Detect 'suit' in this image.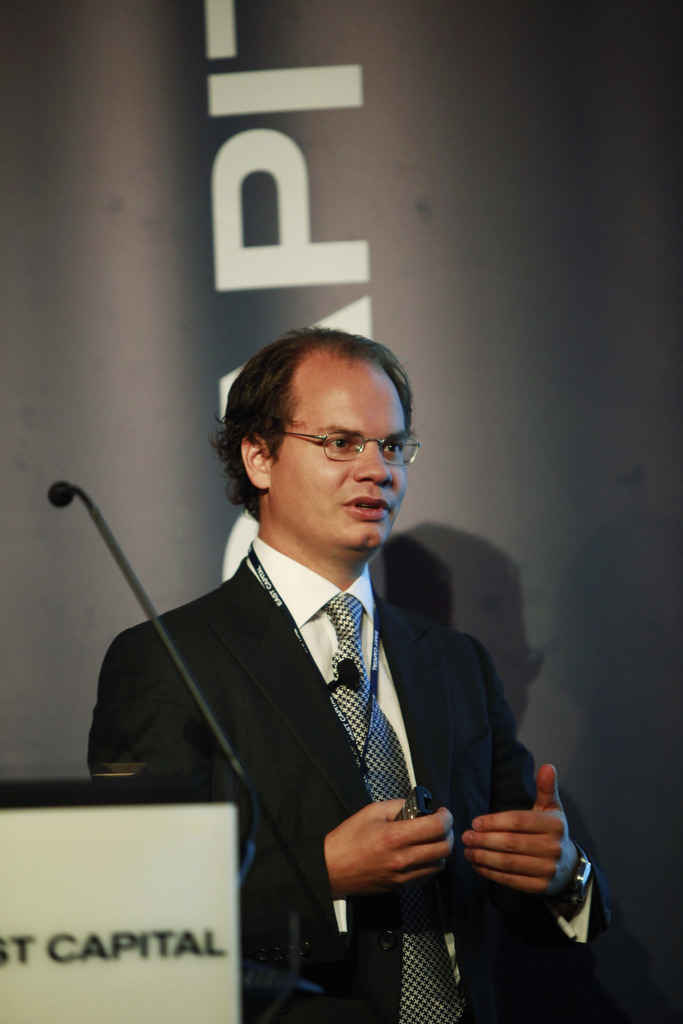
Detection: (x1=85, y1=540, x2=592, y2=1023).
